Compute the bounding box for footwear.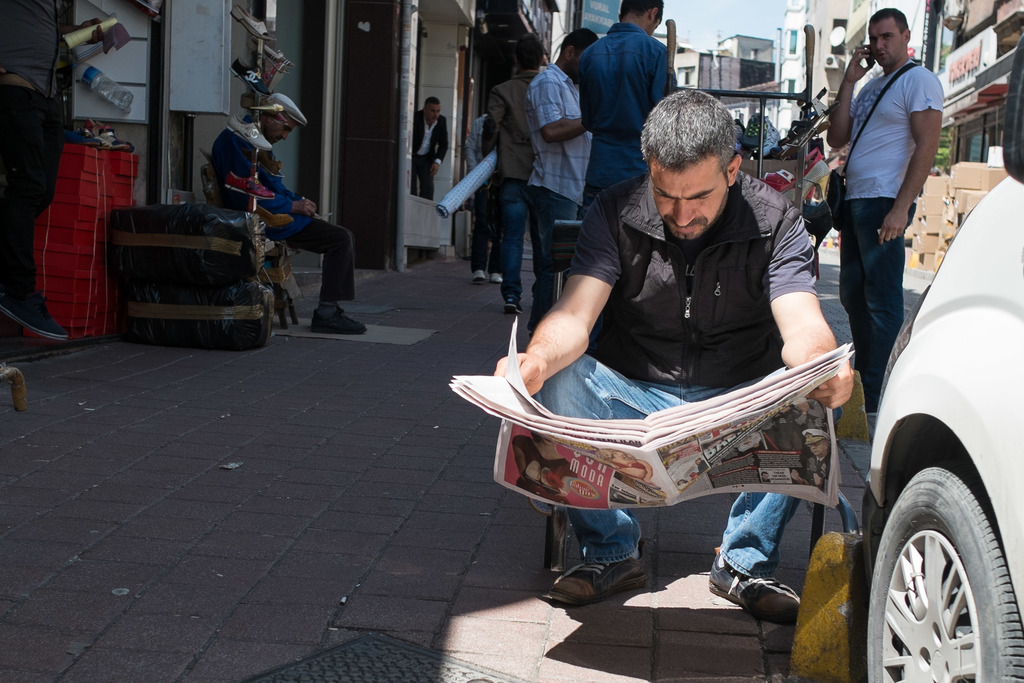
308/306/368/331.
